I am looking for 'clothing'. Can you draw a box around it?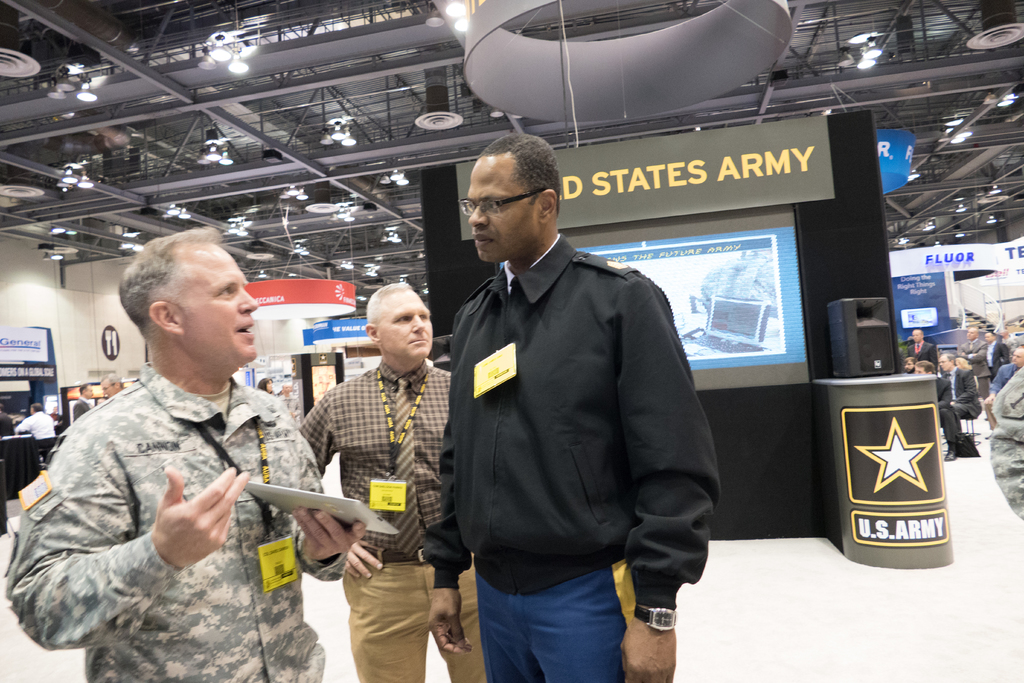
Sure, the bounding box is (422,231,723,682).
